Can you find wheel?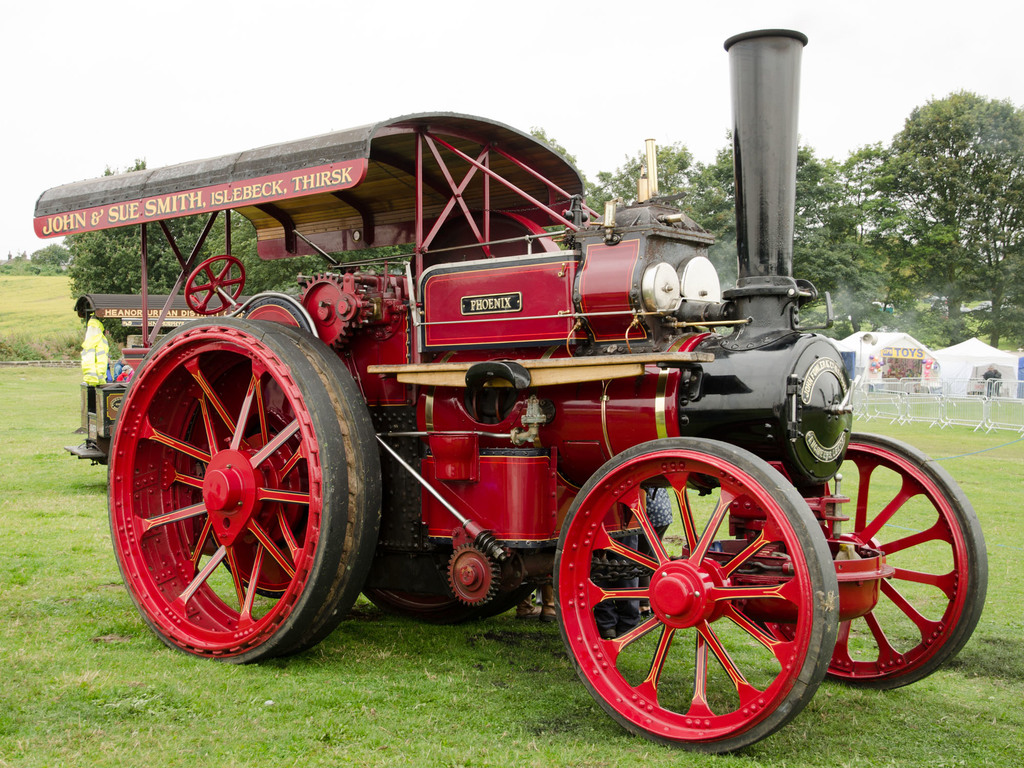
Yes, bounding box: BBox(181, 250, 248, 321).
